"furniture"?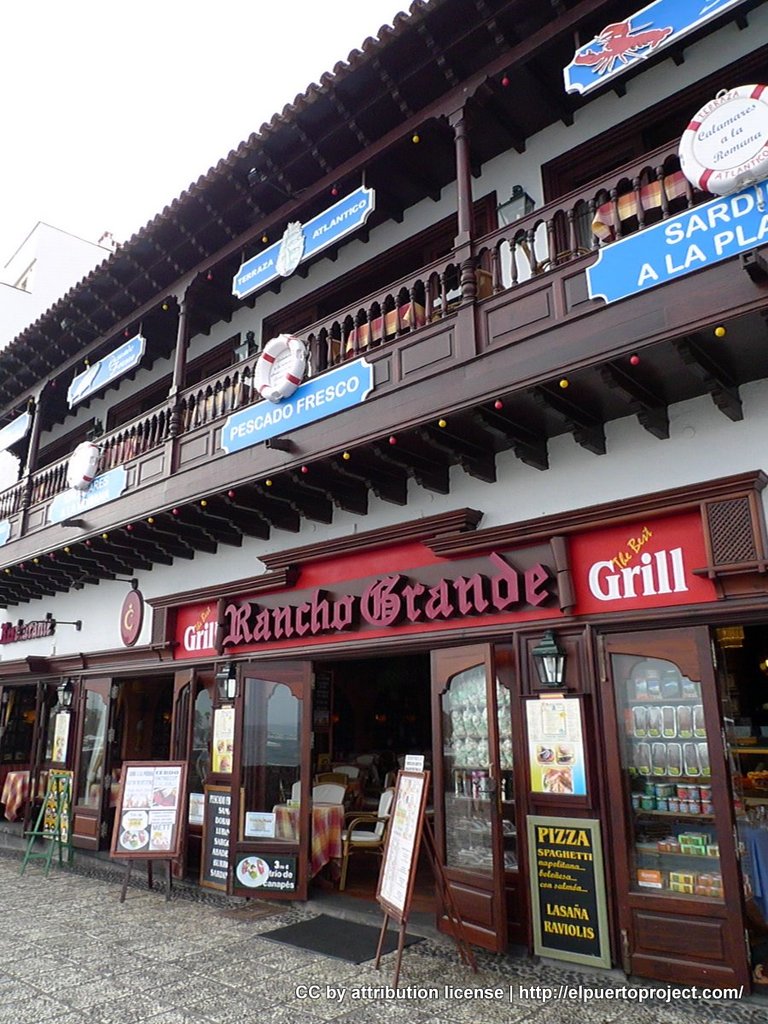
bbox=(641, 822, 766, 917)
